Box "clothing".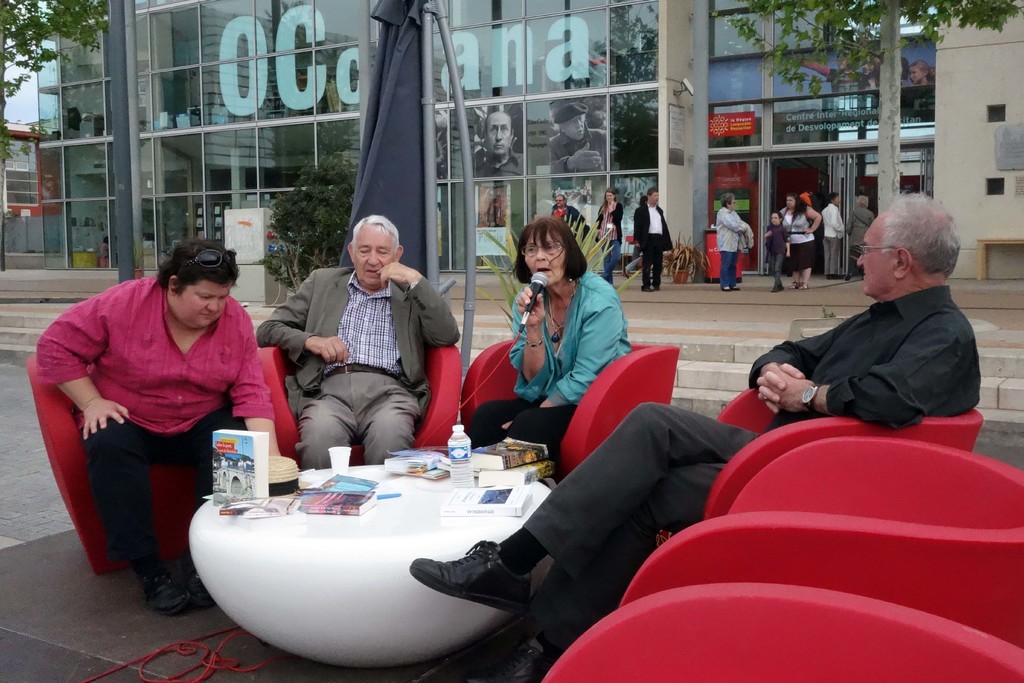
<bbox>247, 258, 456, 461</bbox>.
